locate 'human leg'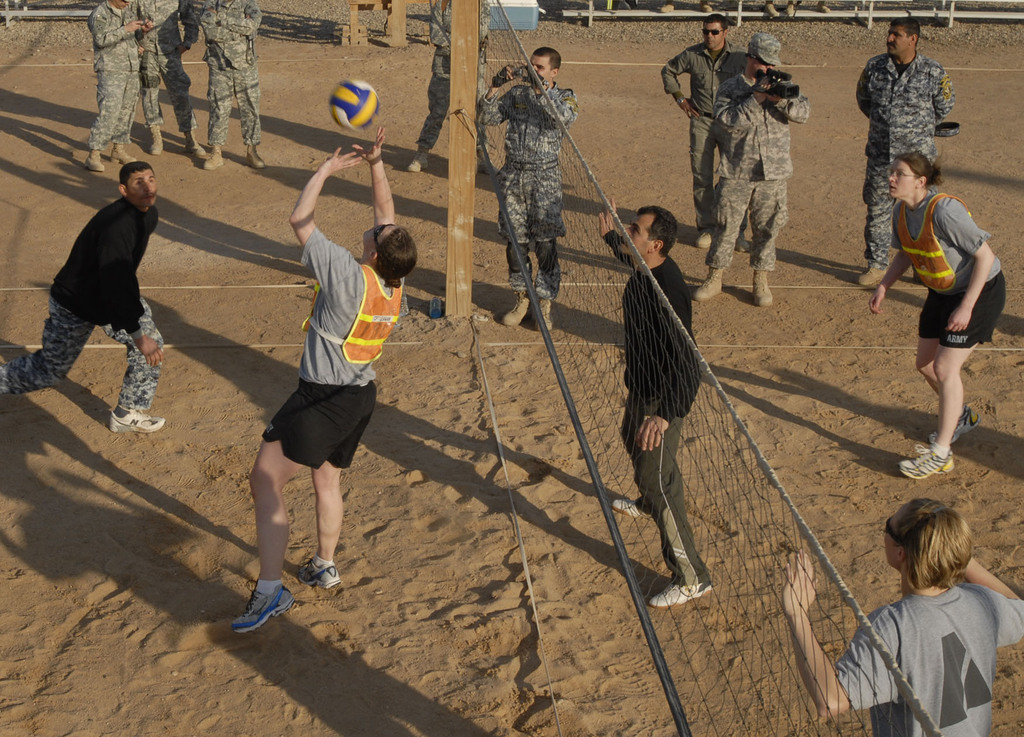
[476, 83, 508, 177]
